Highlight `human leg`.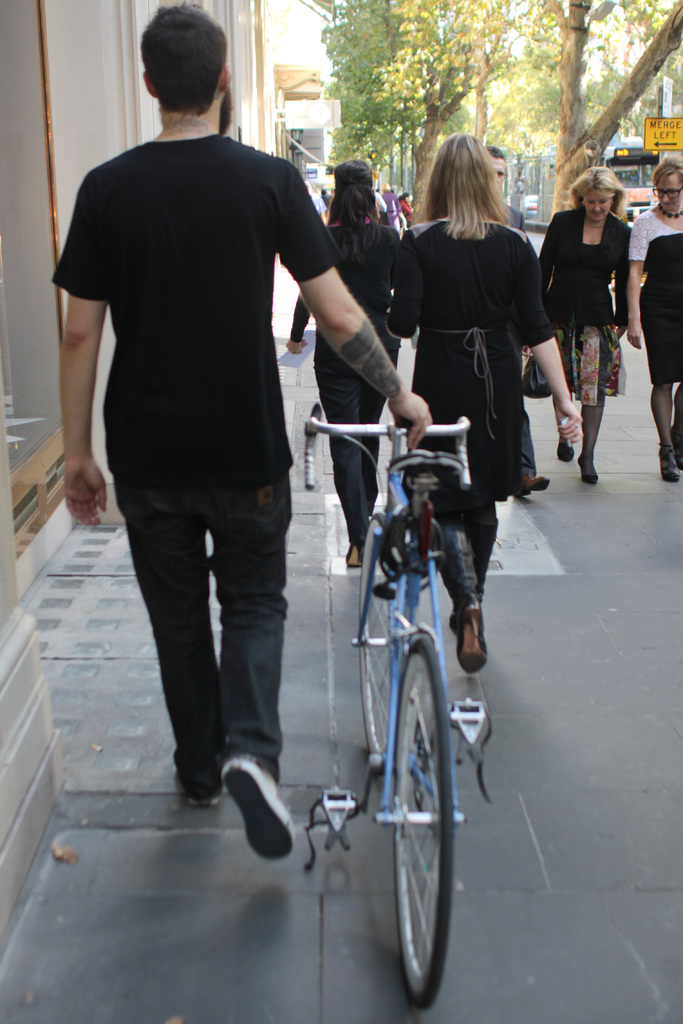
Highlighted region: locate(113, 454, 306, 860).
